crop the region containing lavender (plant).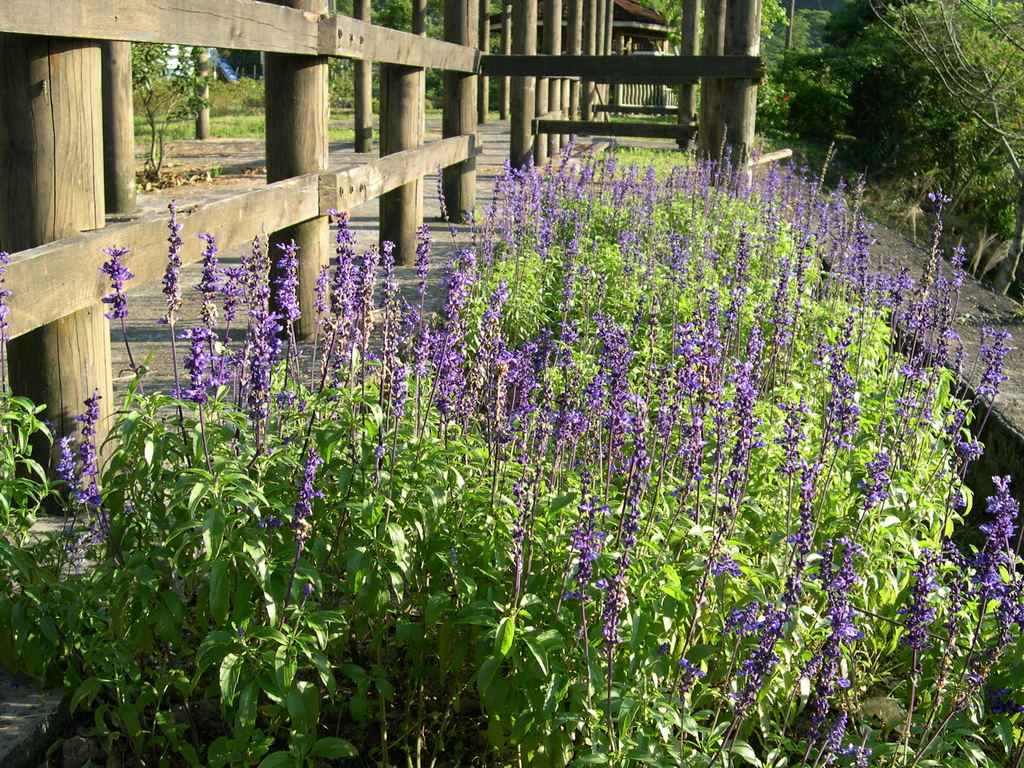
Crop region: 289,444,321,541.
